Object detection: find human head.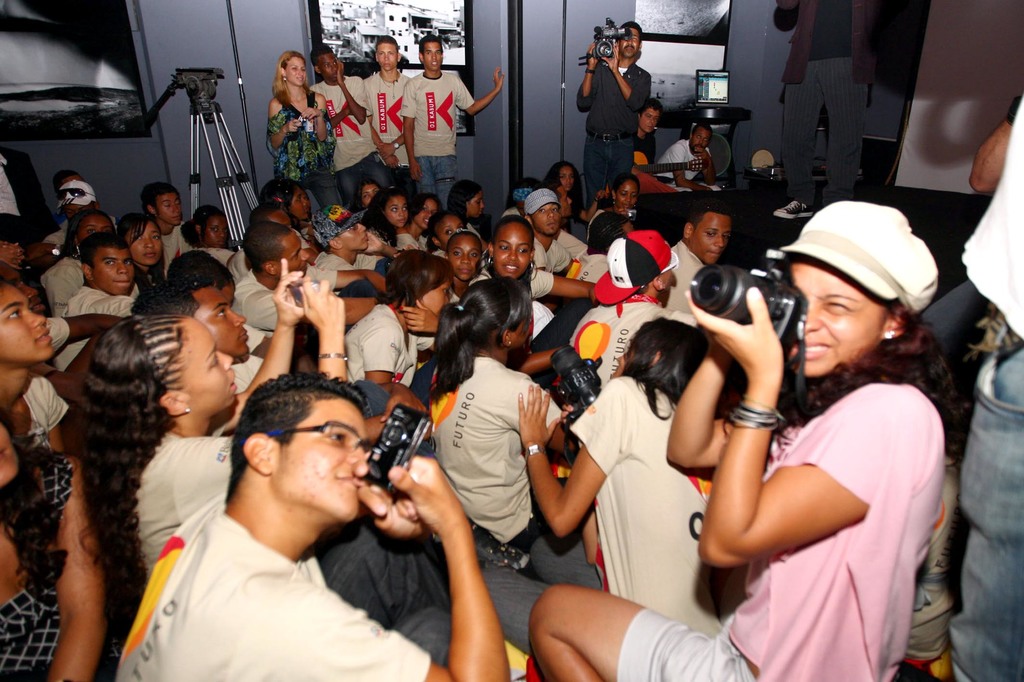
129 280 248 358.
